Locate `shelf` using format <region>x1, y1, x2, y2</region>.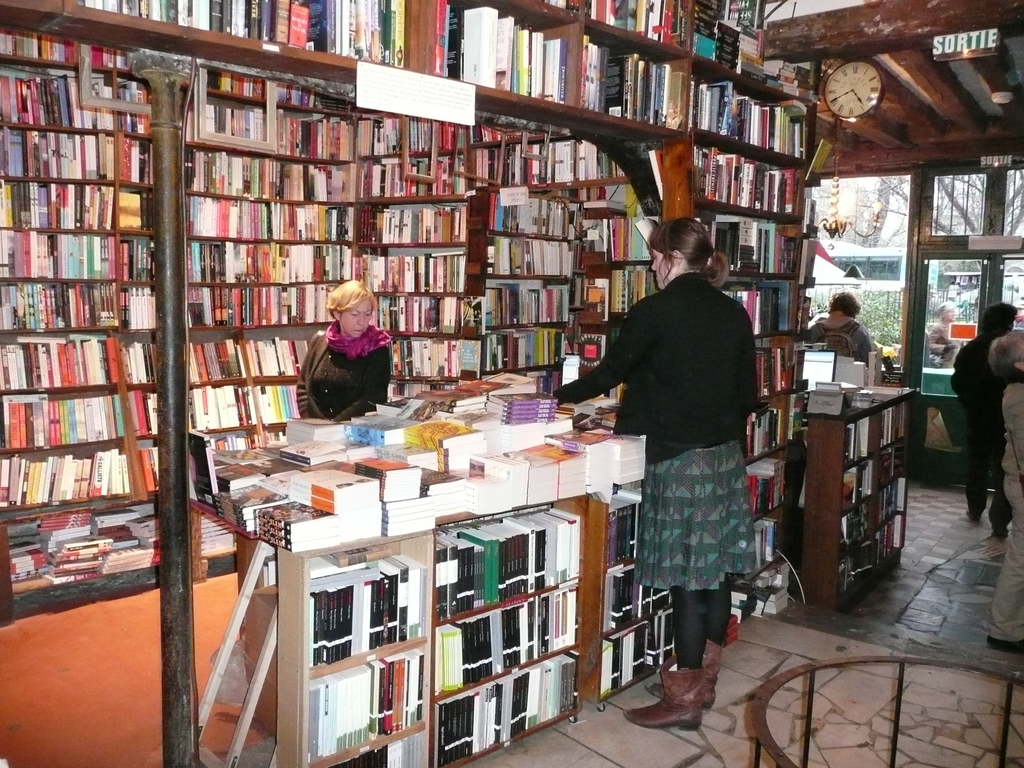
<region>361, 119, 461, 156</region>.
